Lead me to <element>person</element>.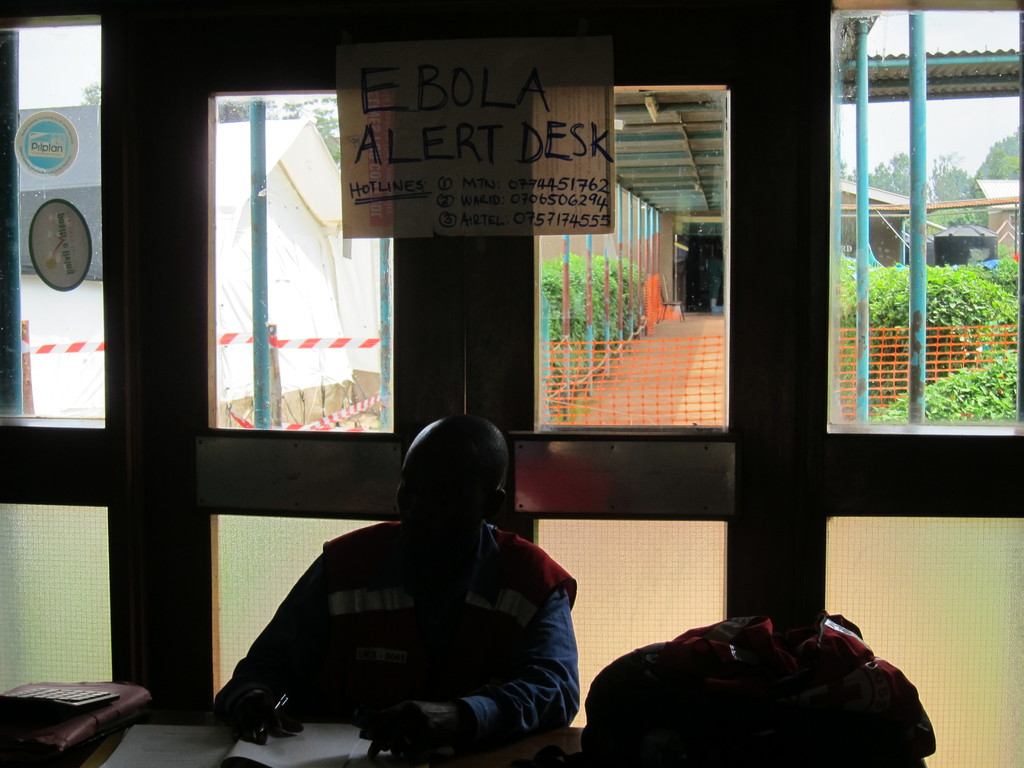
Lead to l=247, t=413, r=579, b=753.
